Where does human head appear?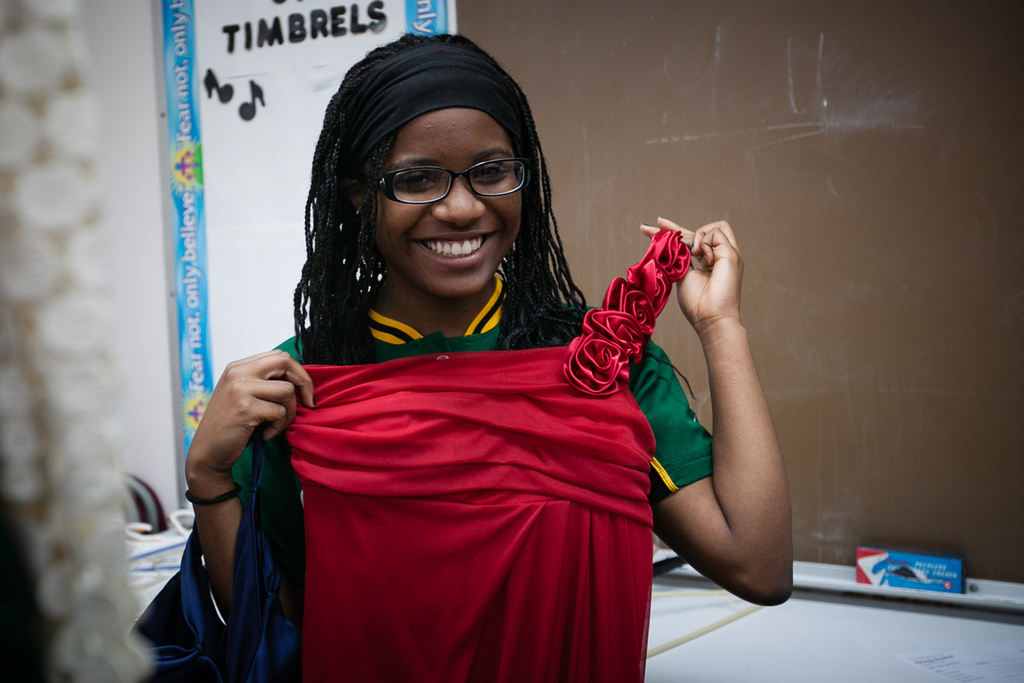
Appears at (314, 32, 553, 301).
